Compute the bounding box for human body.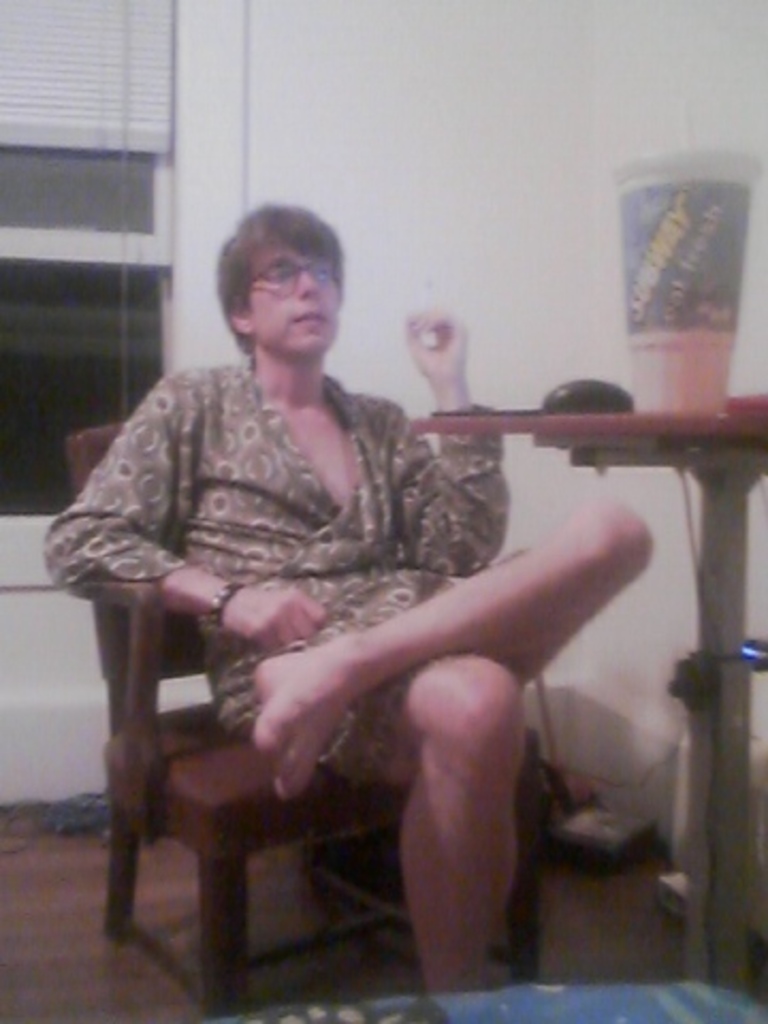
rect(75, 198, 625, 926).
